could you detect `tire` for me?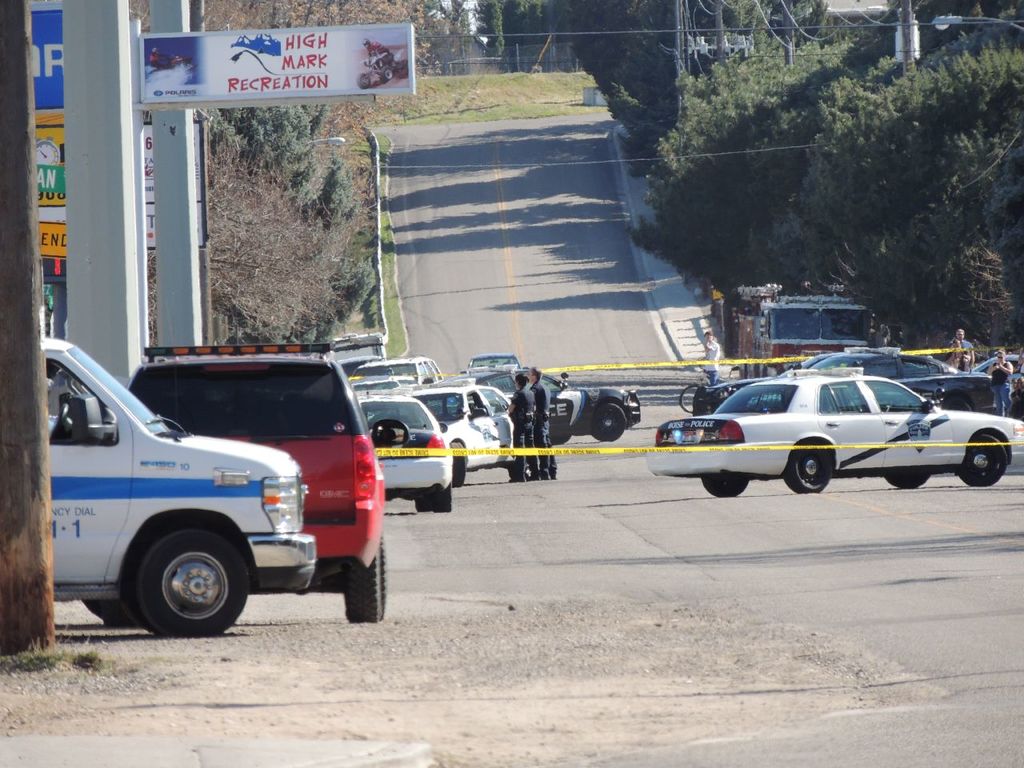
Detection result: Rect(345, 541, 381, 623).
